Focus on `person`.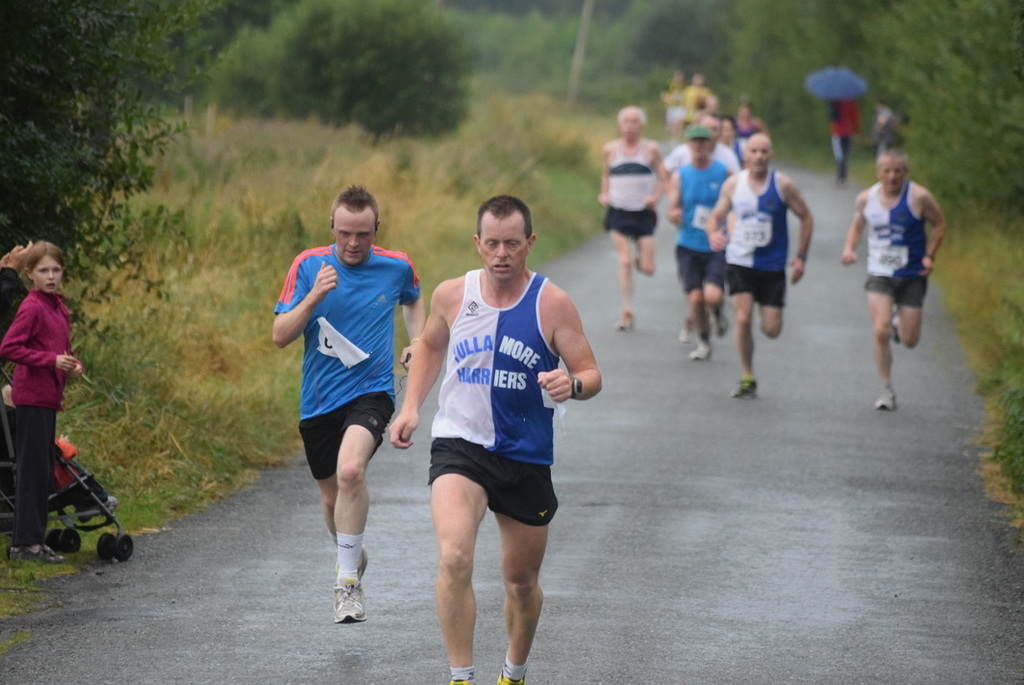
Focused at 387:192:603:684.
